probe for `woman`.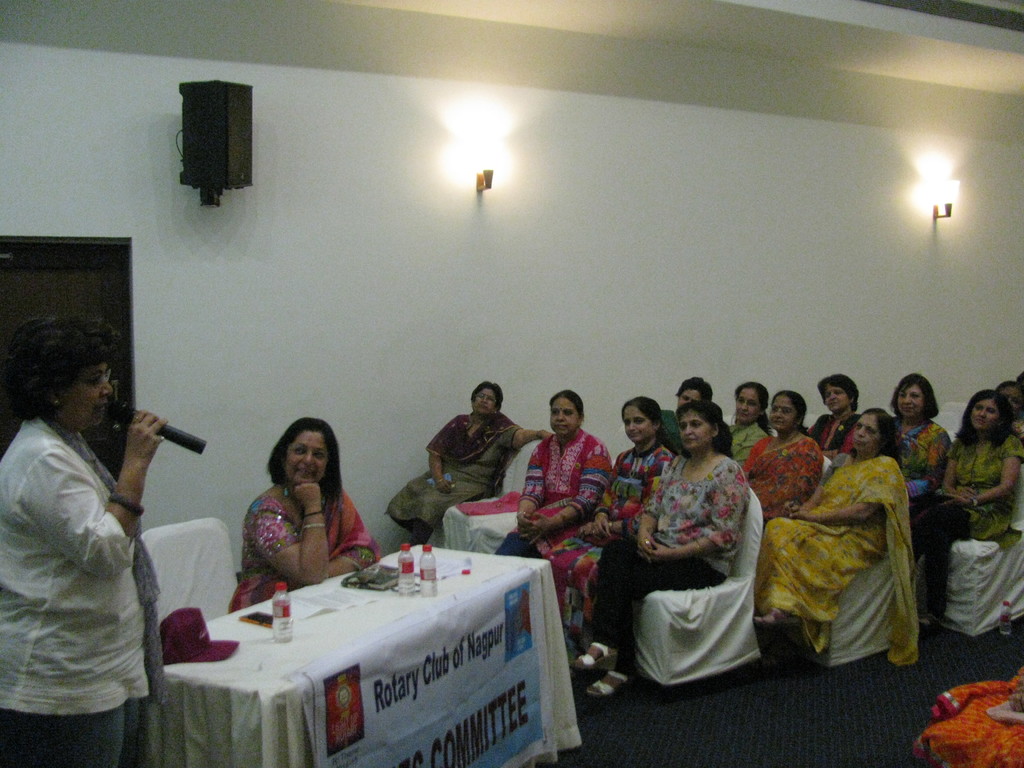
Probe result: (548, 398, 669, 646).
